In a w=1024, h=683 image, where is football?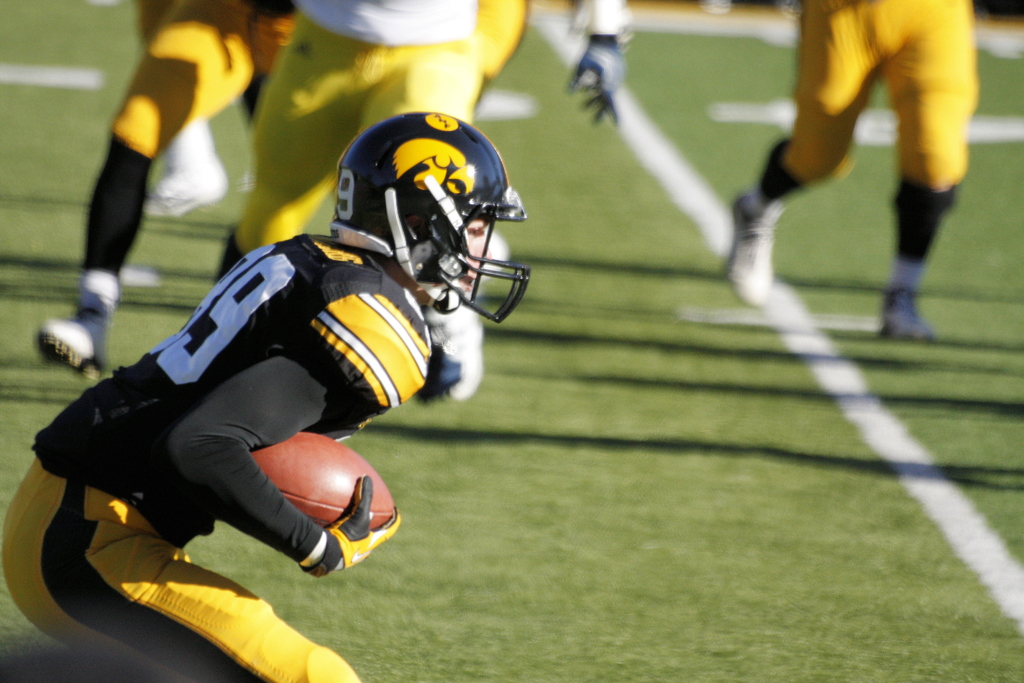
BBox(247, 431, 399, 528).
